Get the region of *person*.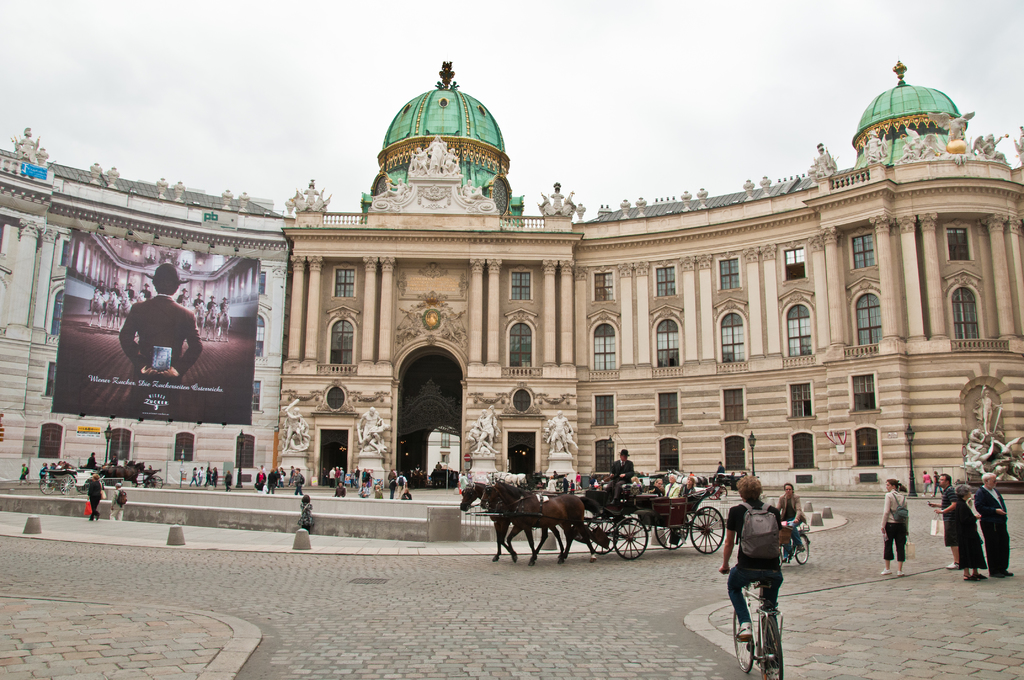
bbox(547, 410, 575, 454).
